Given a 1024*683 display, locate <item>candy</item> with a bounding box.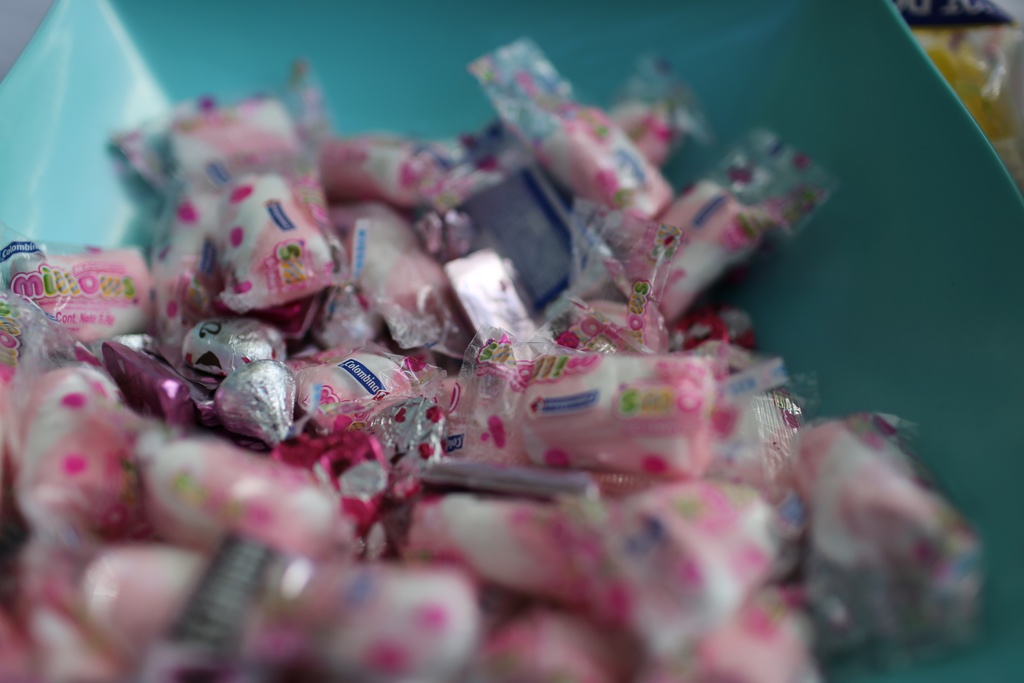
Located: 12/228/166/340.
